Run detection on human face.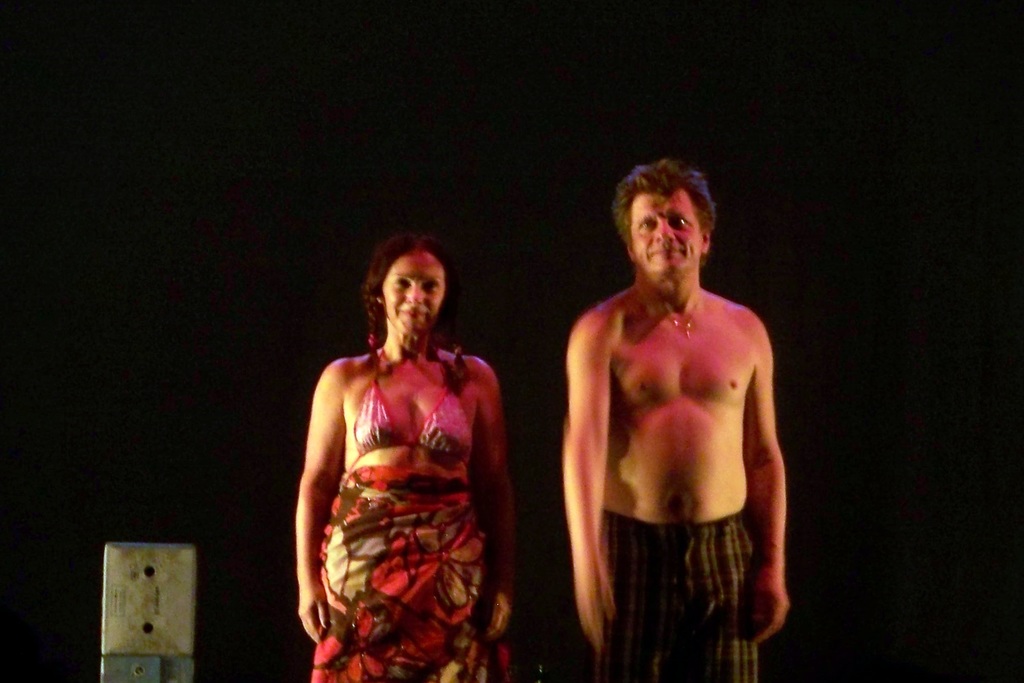
Result: pyautogui.locateOnScreen(632, 186, 704, 275).
